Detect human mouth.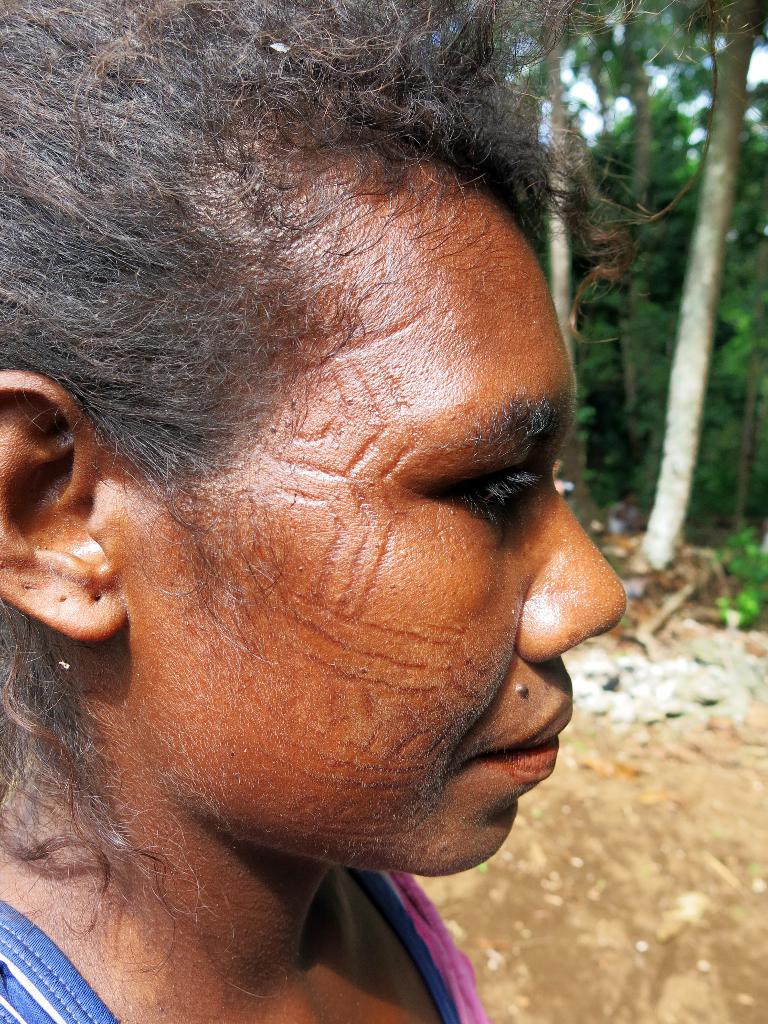
Detected at 483,703,568,776.
